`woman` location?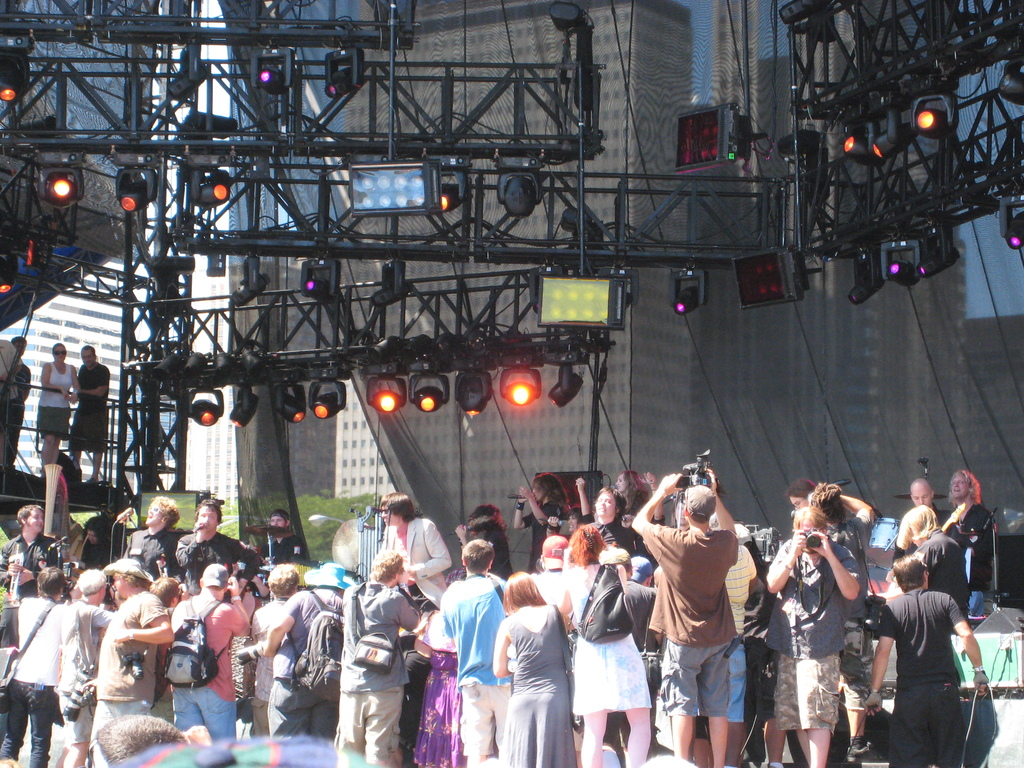
Rect(628, 452, 748, 737)
